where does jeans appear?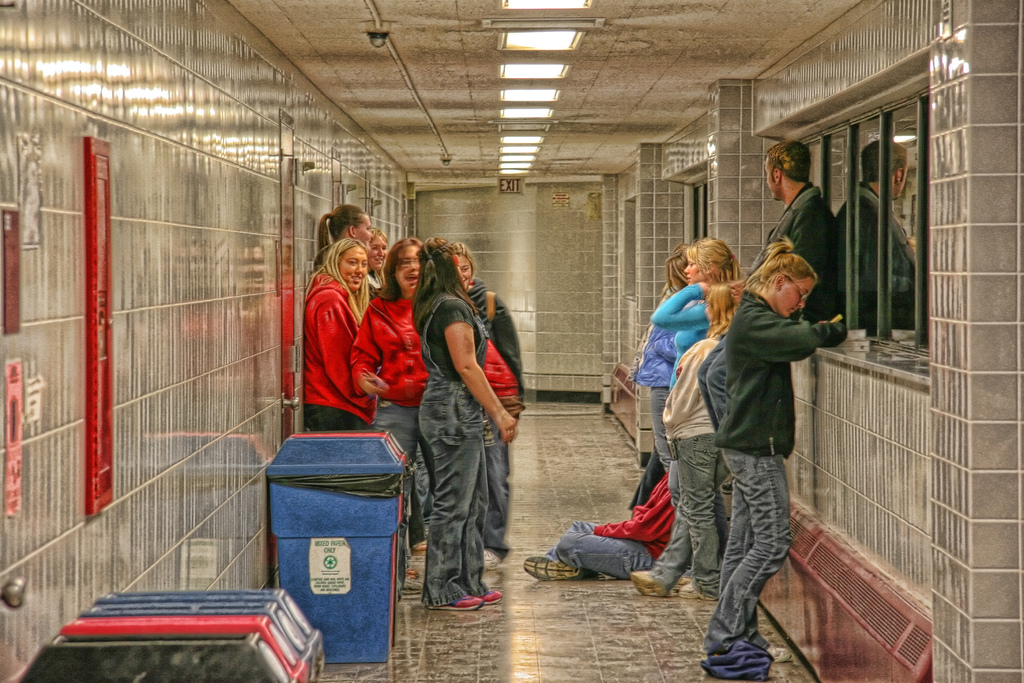
Appears at detection(698, 447, 801, 642).
